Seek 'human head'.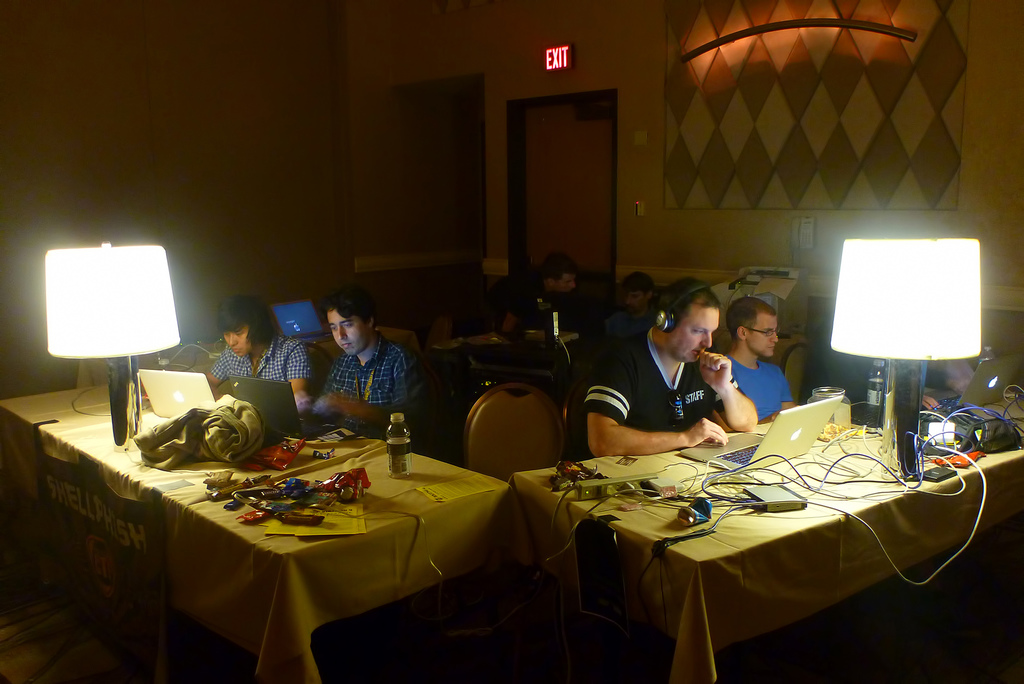
pyautogui.locateOnScreen(617, 271, 657, 314).
